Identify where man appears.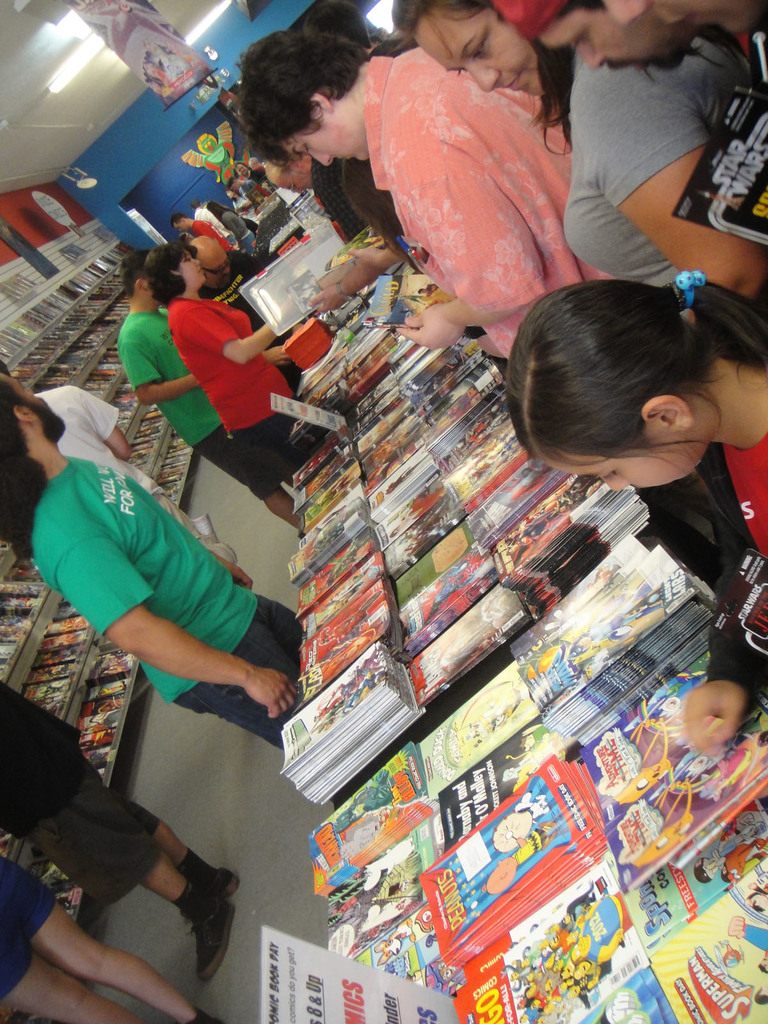
Appears at rect(497, 0, 767, 95).
